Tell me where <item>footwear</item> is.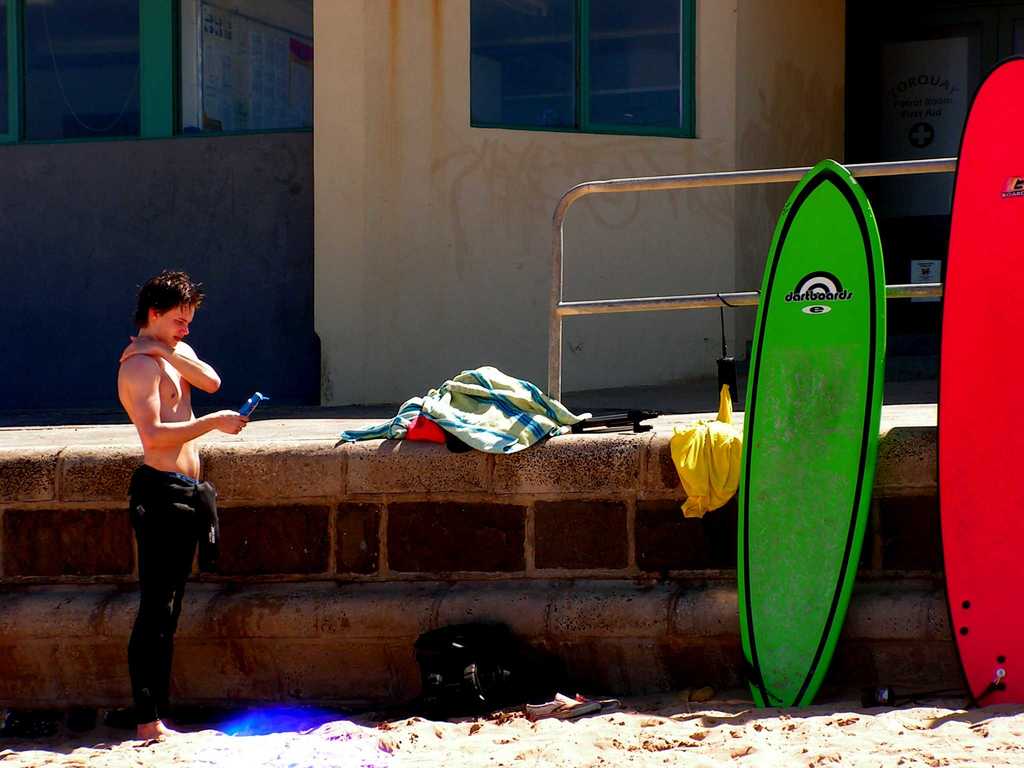
<item>footwear</item> is at (left=522, top=691, right=603, bottom=723).
